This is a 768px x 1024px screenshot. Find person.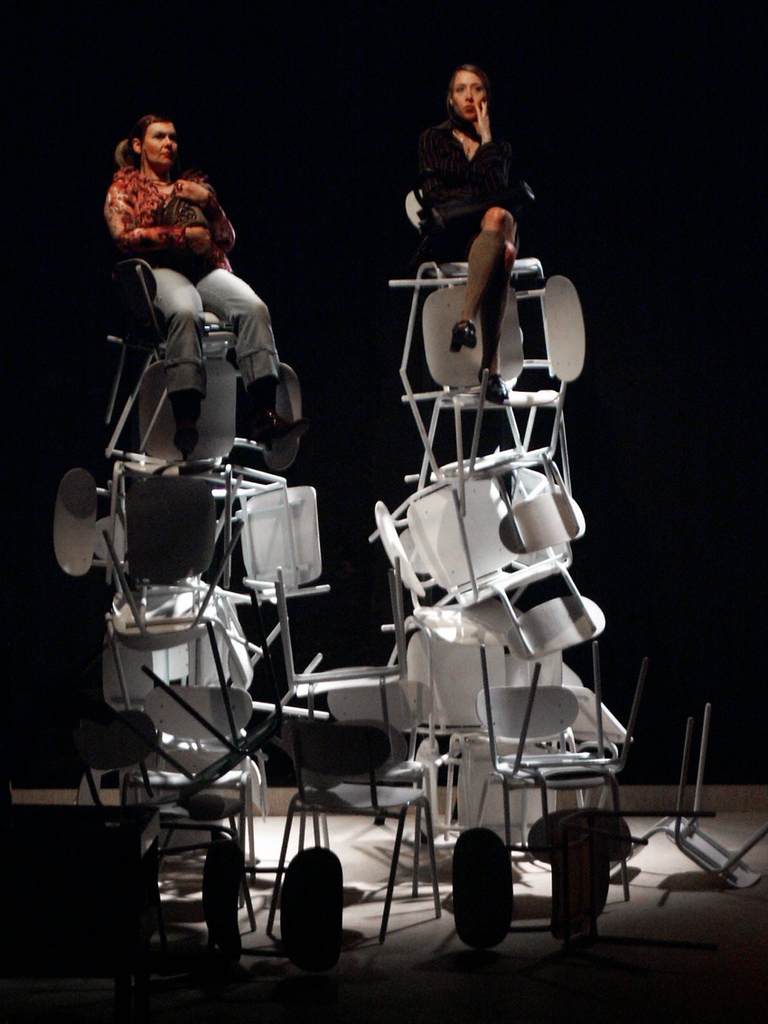
Bounding box: l=100, t=111, r=300, b=445.
